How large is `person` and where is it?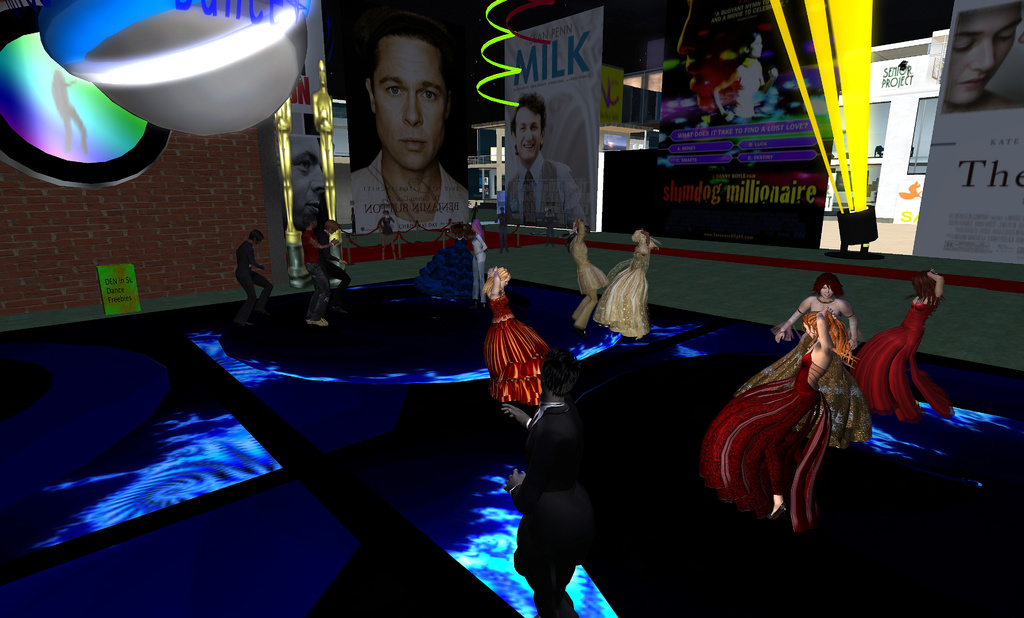
Bounding box: 591/230/657/340.
